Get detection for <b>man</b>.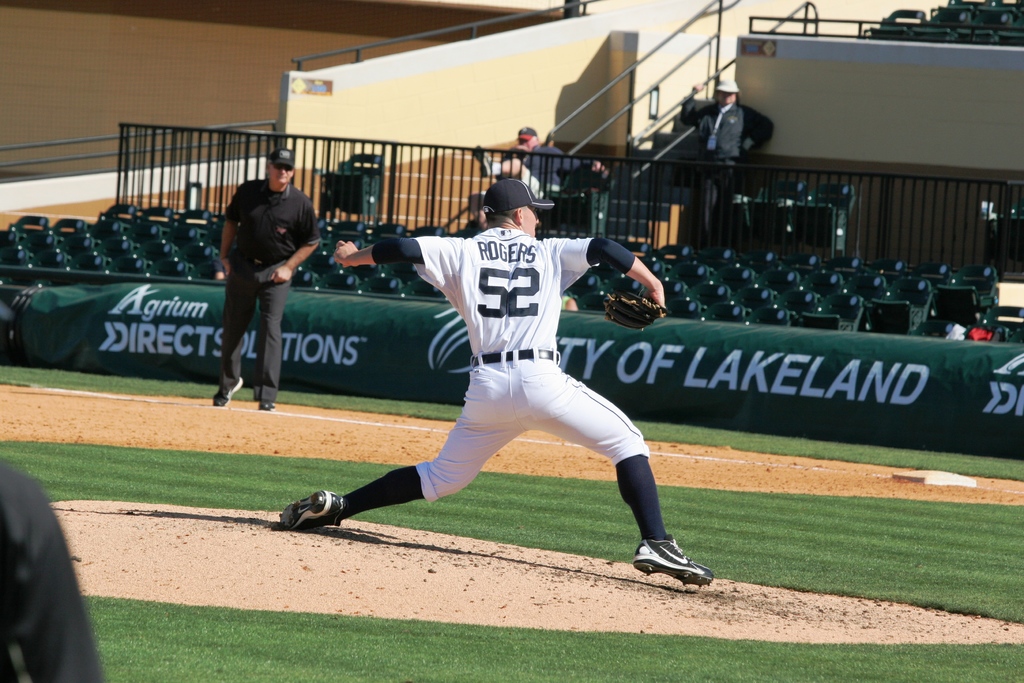
Detection: locate(679, 76, 781, 237).
